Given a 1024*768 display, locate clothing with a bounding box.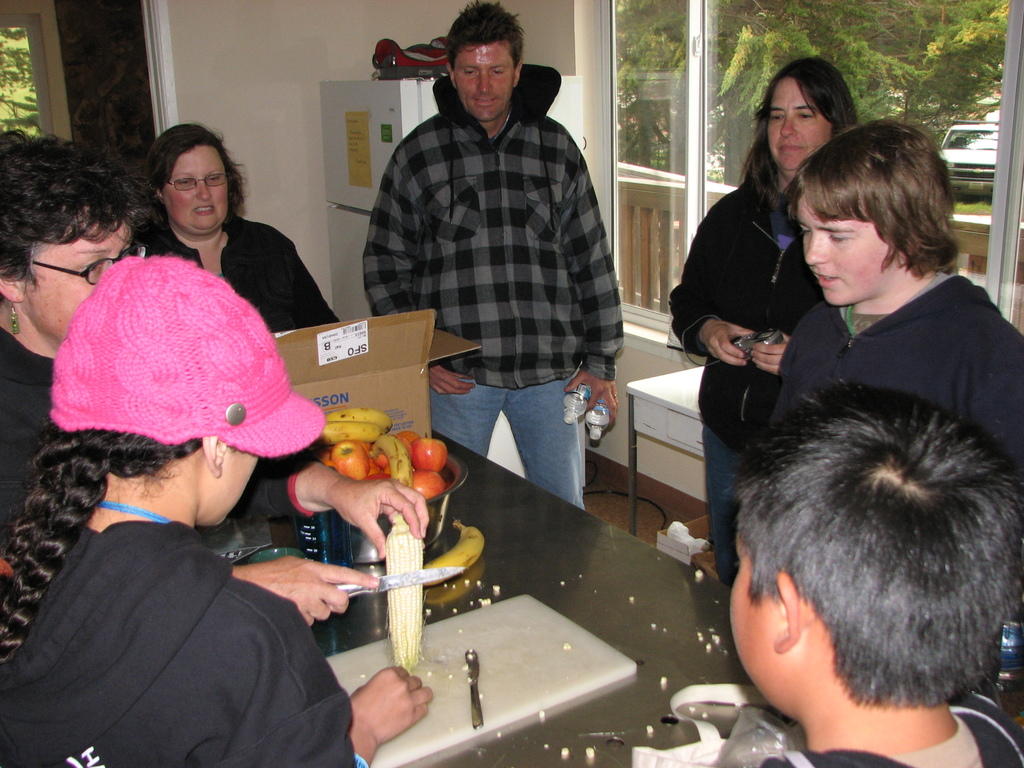
Located: {"x1": 362, "y1": 61, "x2": 625, "y2": 515}.
